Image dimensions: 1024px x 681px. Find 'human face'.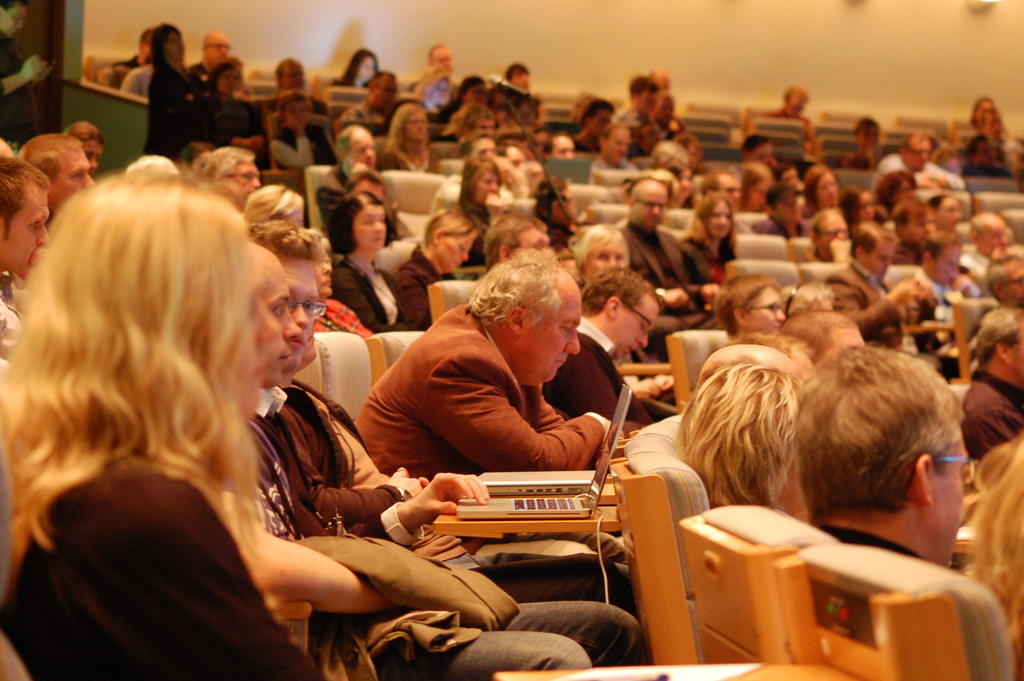
937 240 963 293.
